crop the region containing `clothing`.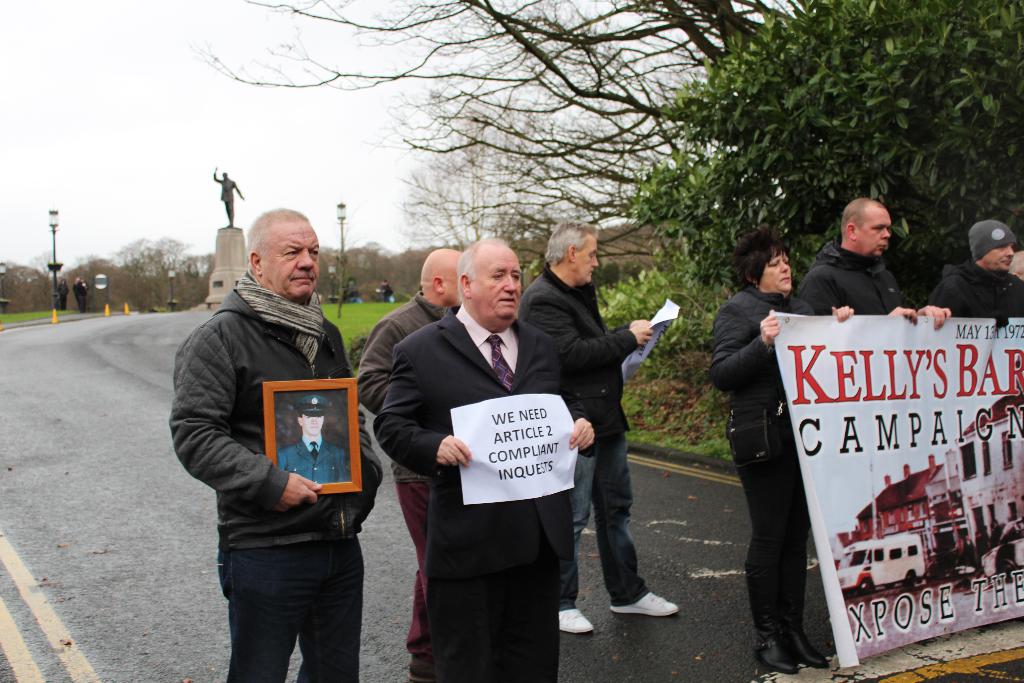
Crop region: [369, 300, 595, 682].
